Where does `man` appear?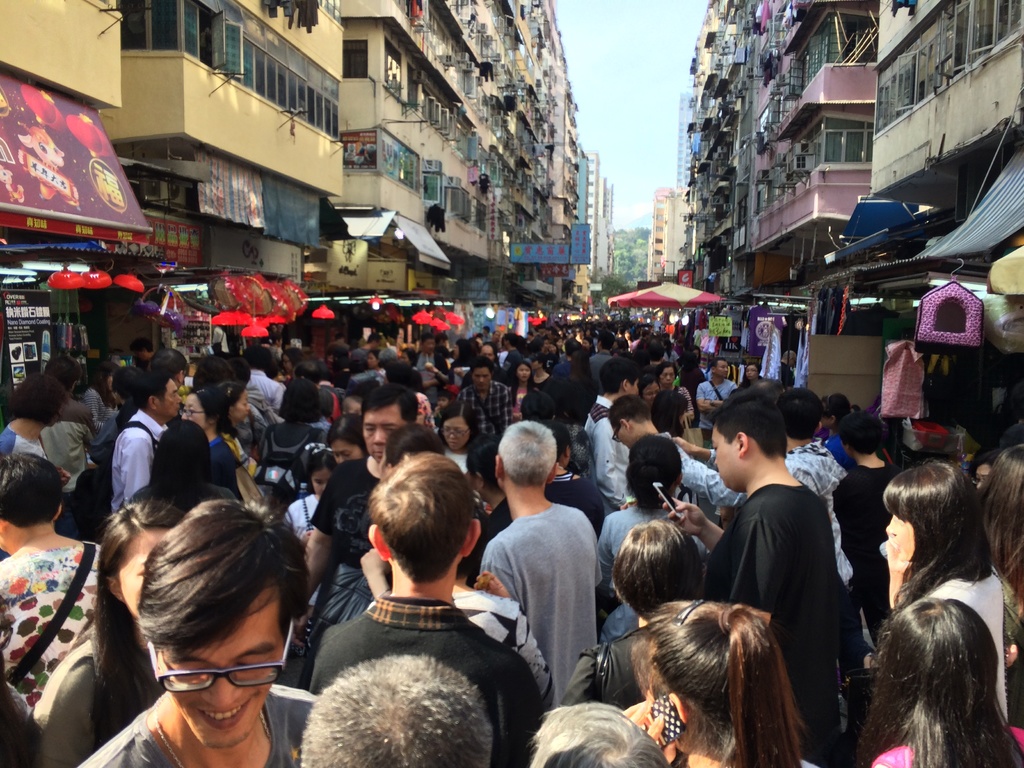
Appears at pyautogui.locateOnScreen(241, 342, 285, 414).
